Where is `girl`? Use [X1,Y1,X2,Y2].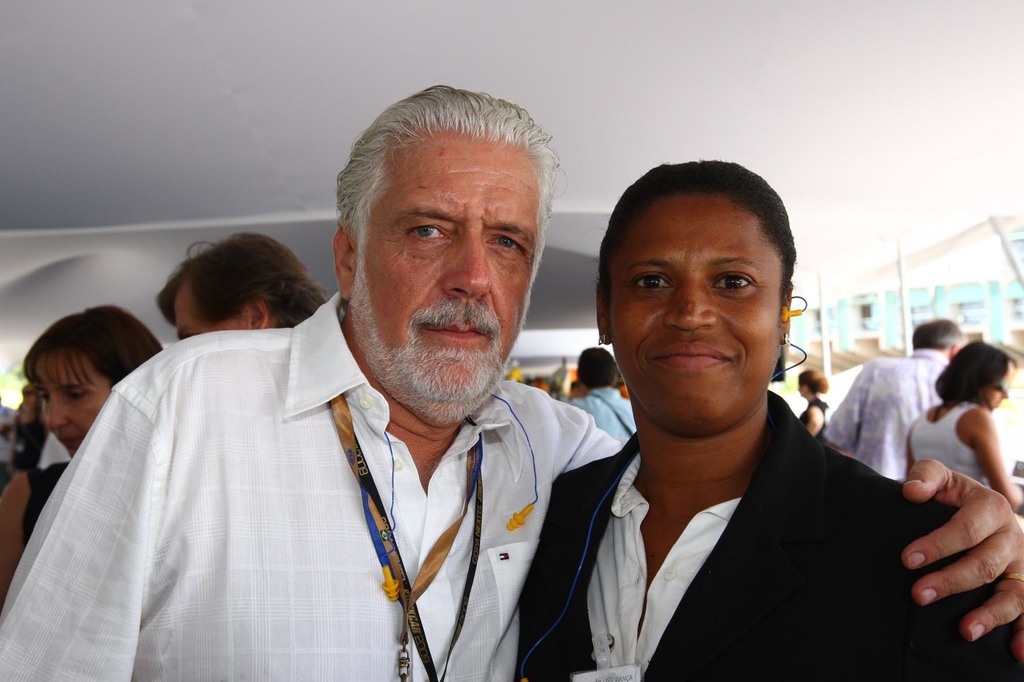
[1,305,151,598].
